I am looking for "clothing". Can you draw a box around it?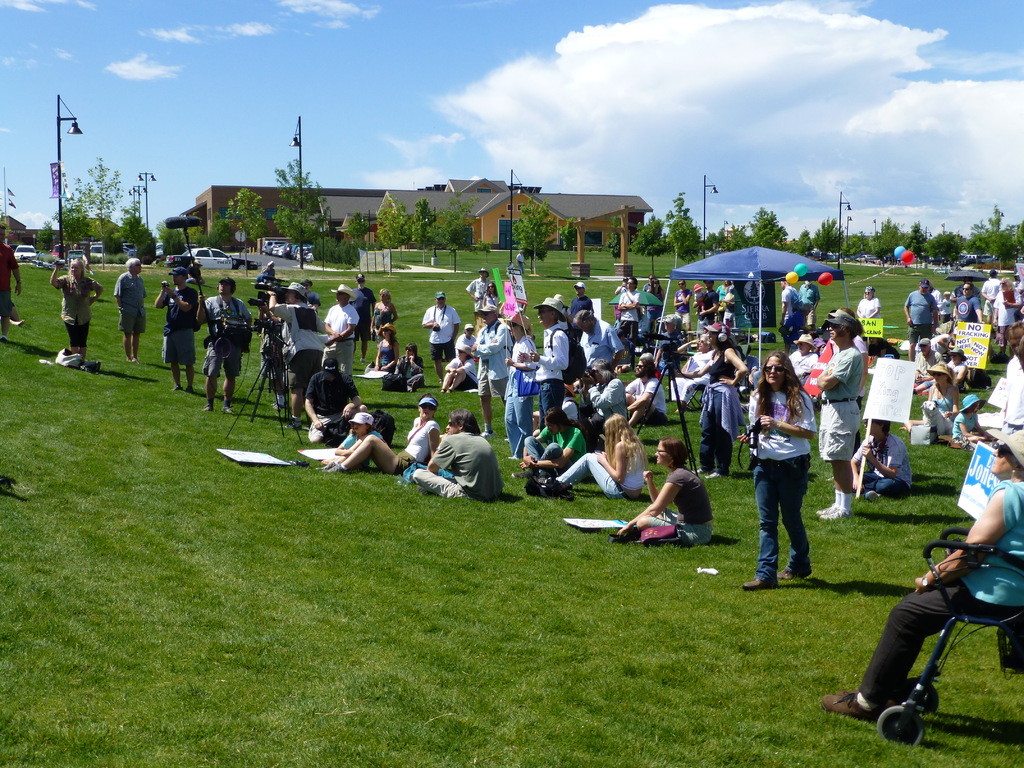
Sure, the bounding box is 774/287/810/346.
